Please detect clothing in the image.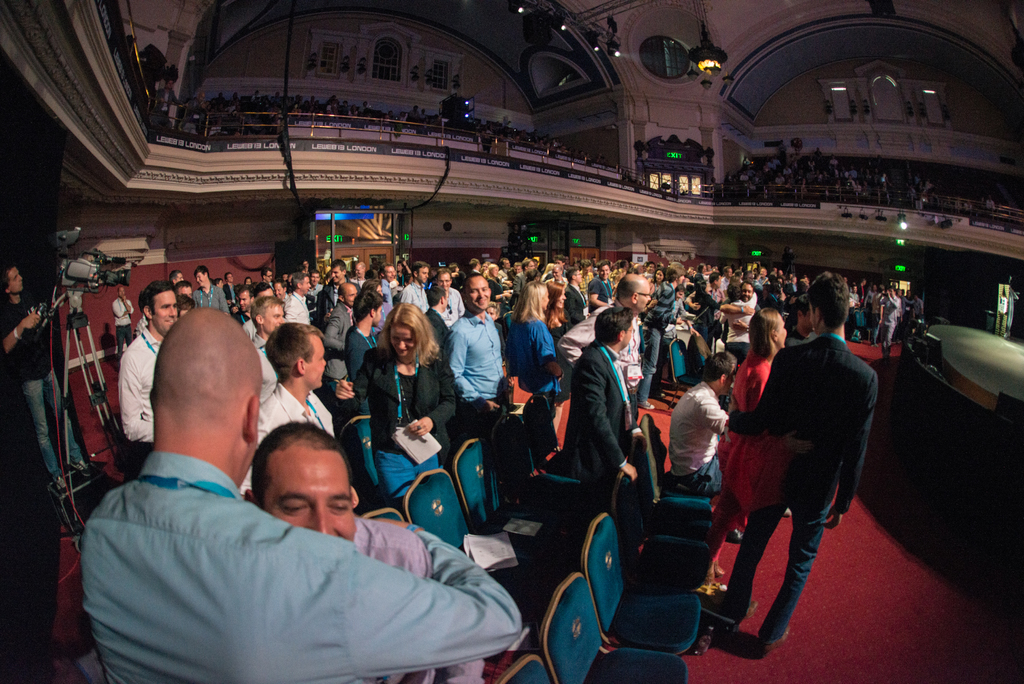
<bbox>739, 346, 779, 526</bbox>.
